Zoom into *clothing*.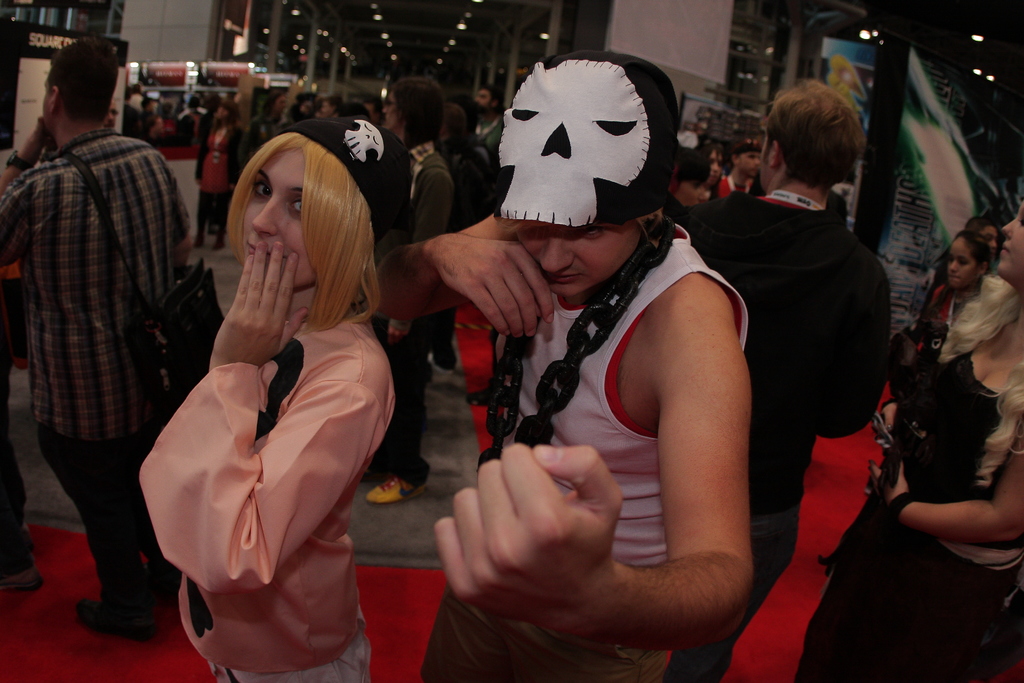
Zoom target: (143,236,388,654).
